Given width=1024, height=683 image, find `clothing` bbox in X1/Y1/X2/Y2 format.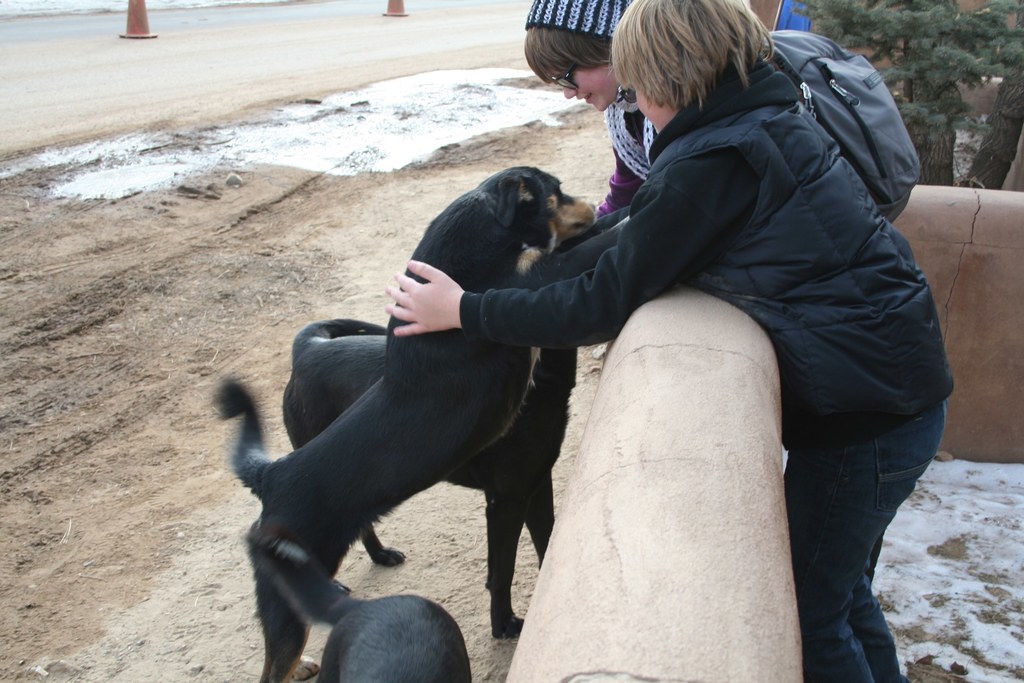
457/63/956/682.
